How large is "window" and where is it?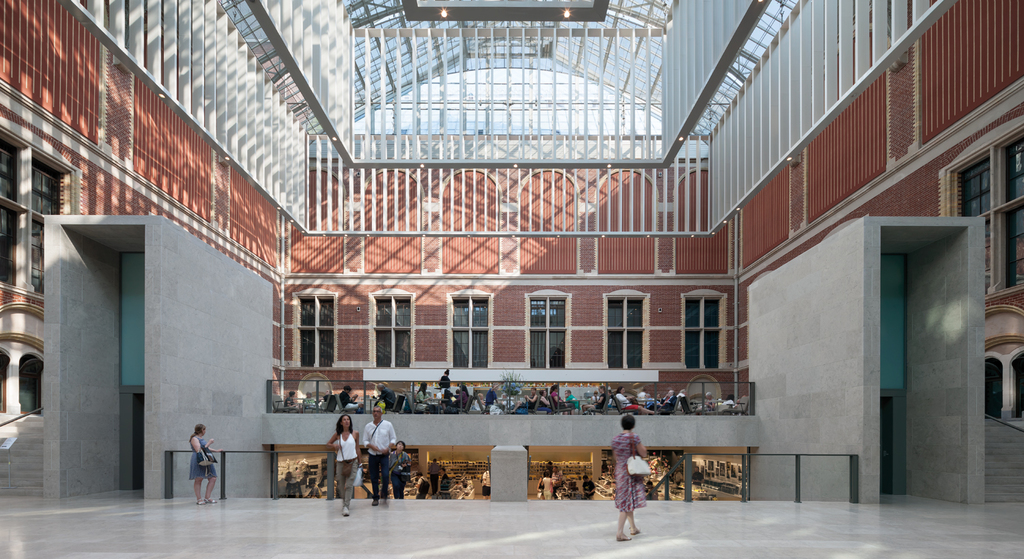
Bounding box: crop(0, 360, 4, 415).
